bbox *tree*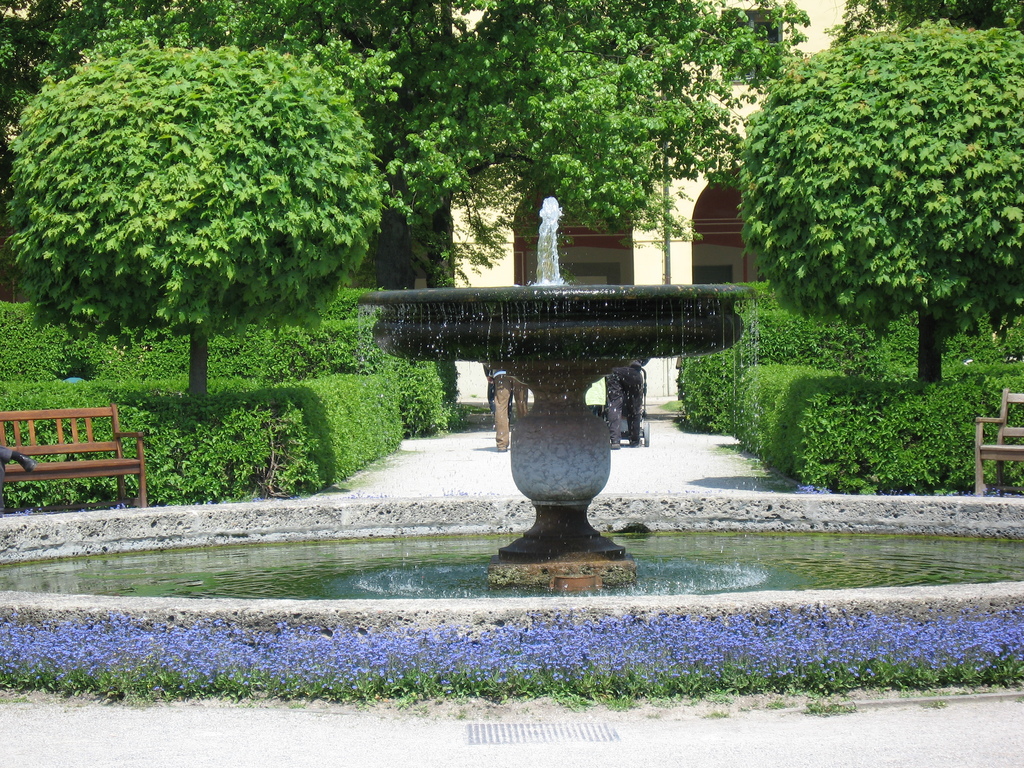
region(731, 21, 1023, 385)
